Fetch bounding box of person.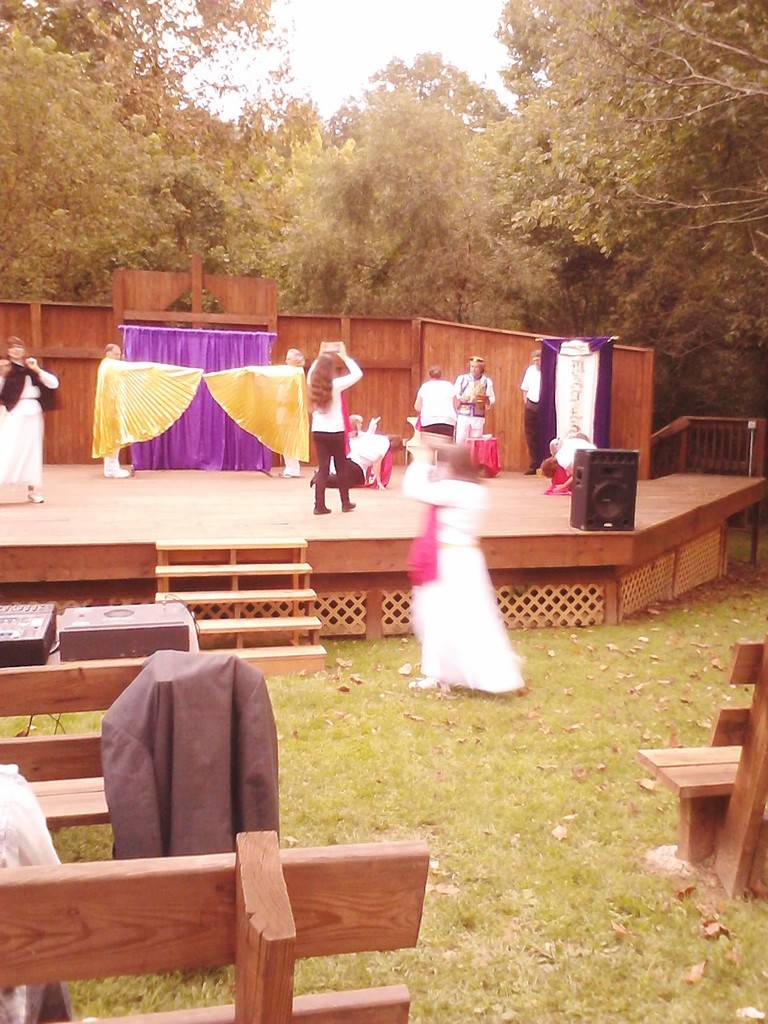
Bbox: (0,338,55,506).
